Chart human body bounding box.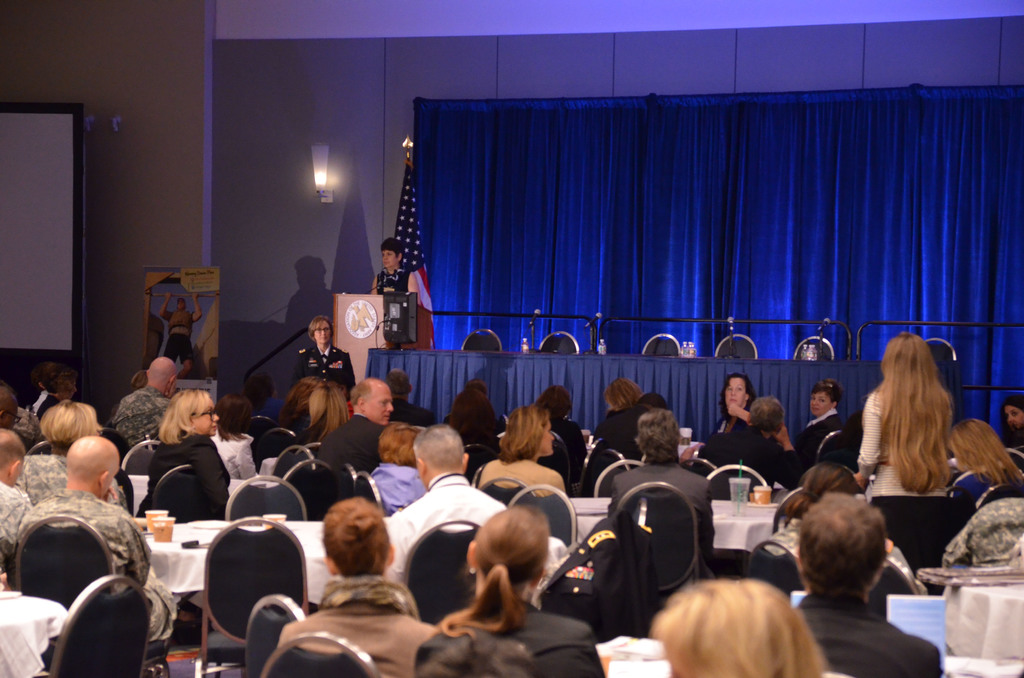
Charted: select_region(844, 341, 966, 534).
